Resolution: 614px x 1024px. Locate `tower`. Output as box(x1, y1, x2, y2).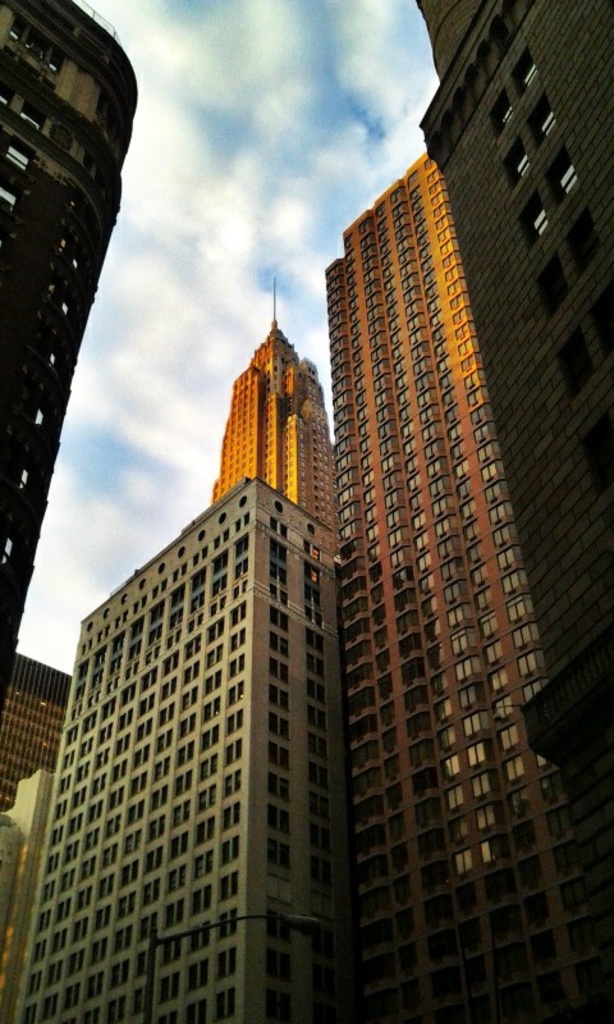
box(0, 0, 138, 731).
